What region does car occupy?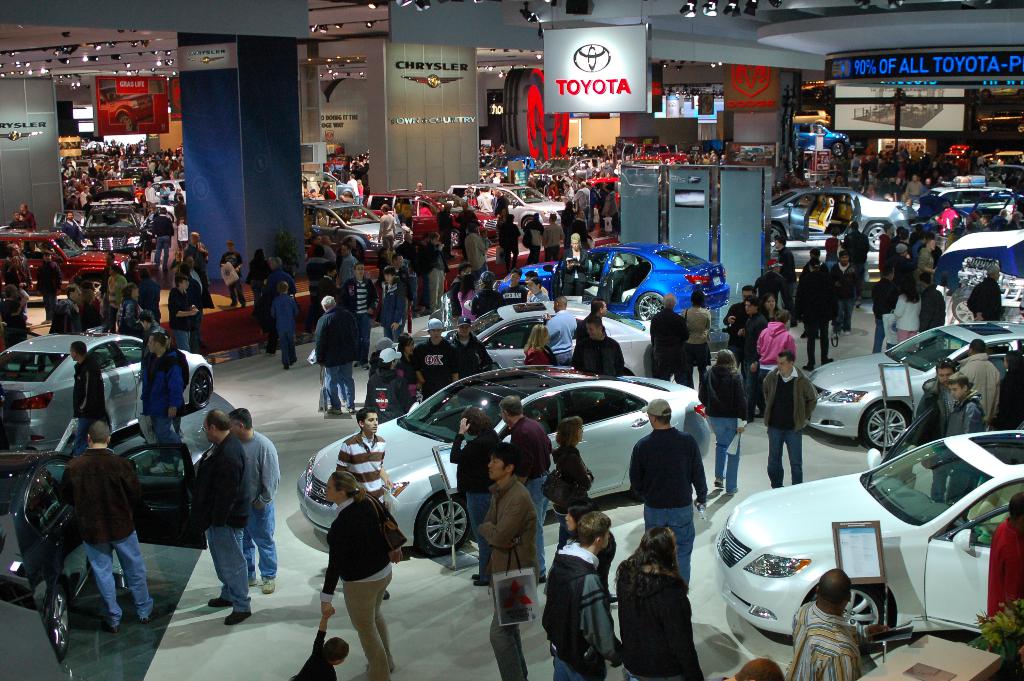
rect(294, 366, 719, 558).
